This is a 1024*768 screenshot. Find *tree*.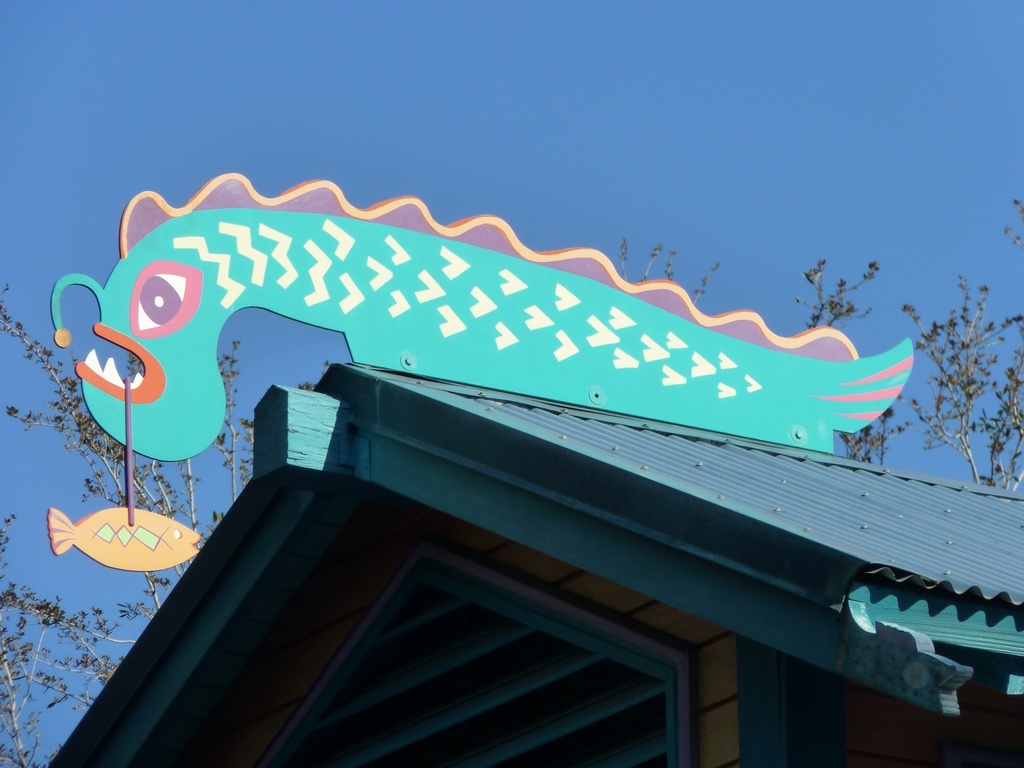
Bounding box: l=616, t=250, r=1023, b=500.
